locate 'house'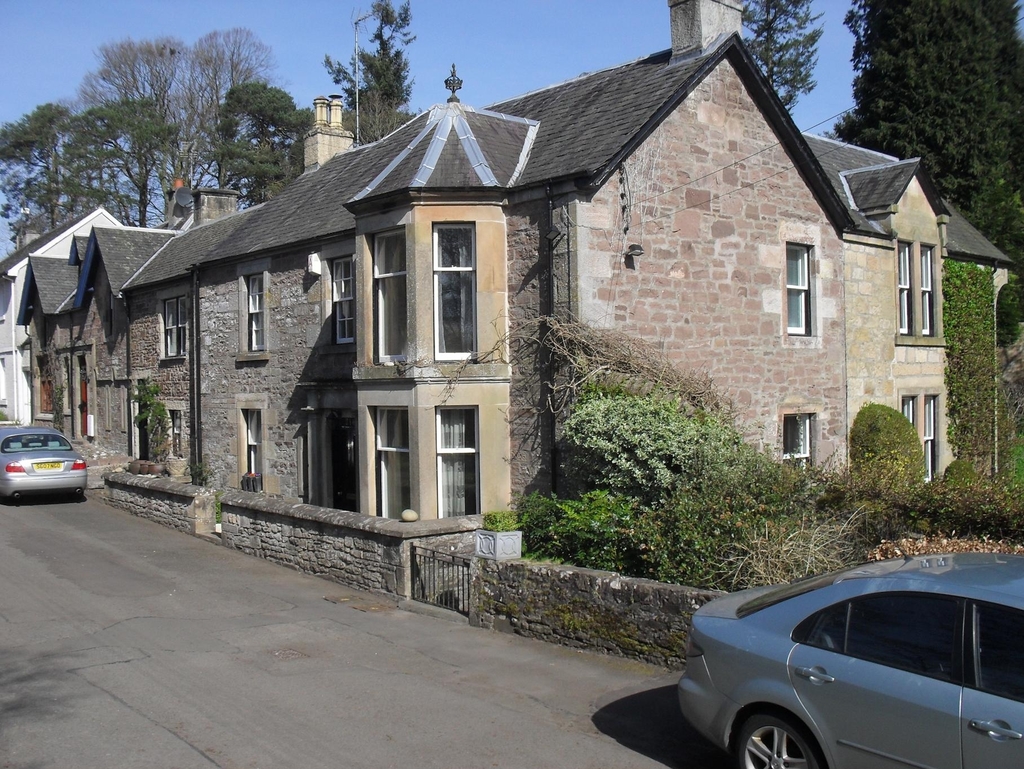
[x1=84, y1=40, x2=952, y2=603]
